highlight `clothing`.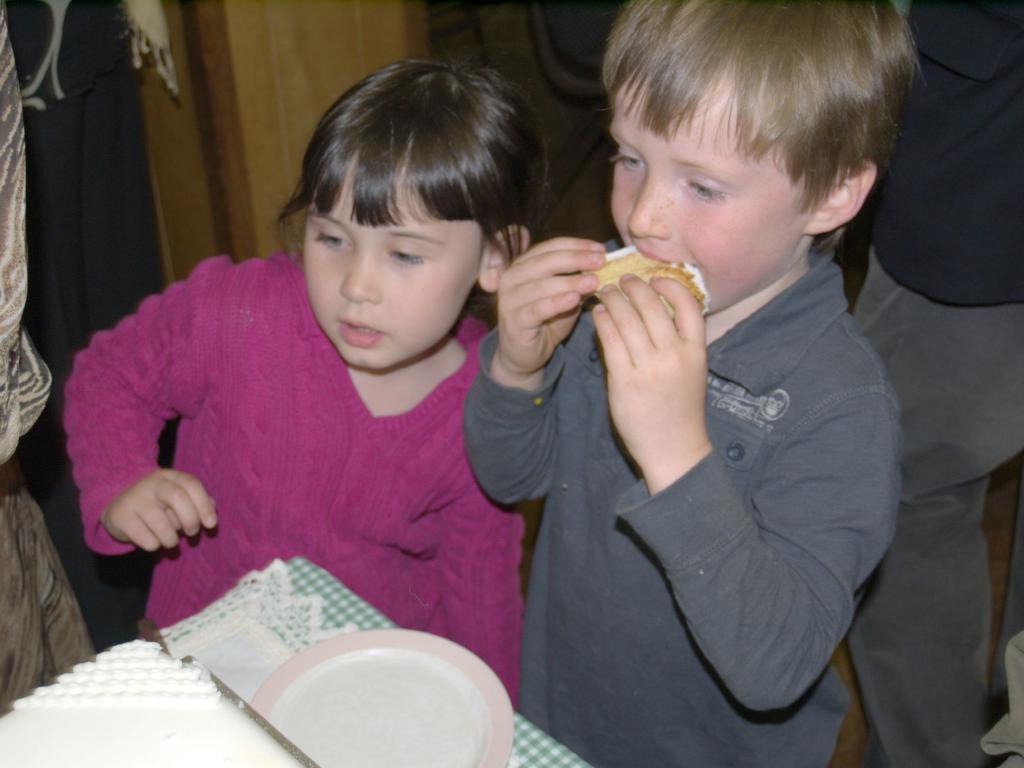
Highlighted region: (x1=70, y1=251, x2=548, y2=712).
